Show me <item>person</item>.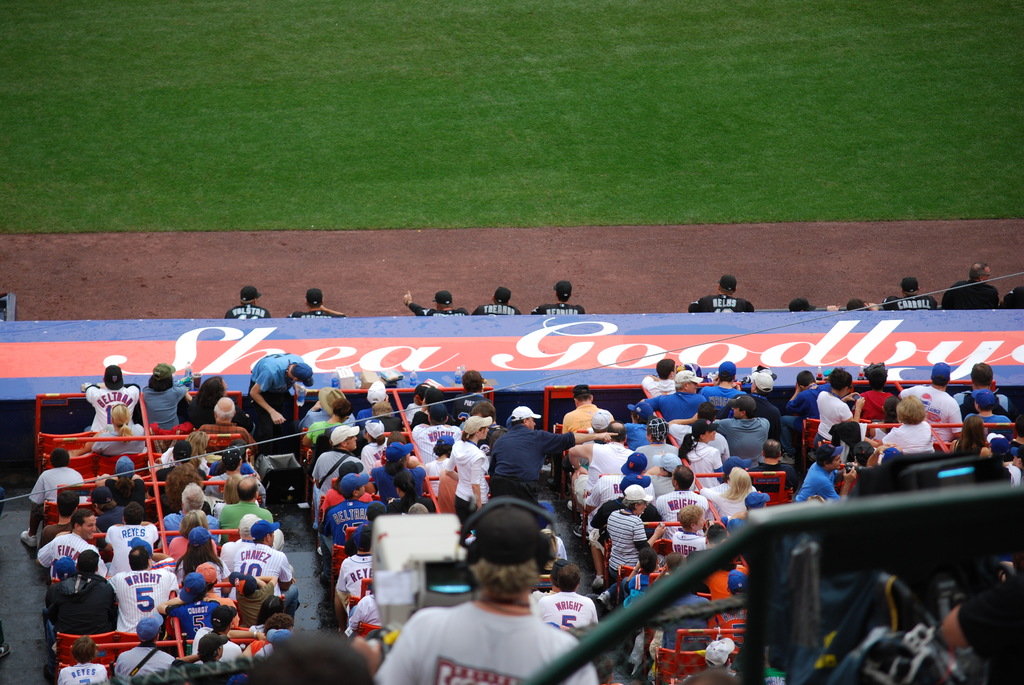
<item>person</item> is here: <box>319,471,371,544</box>.
